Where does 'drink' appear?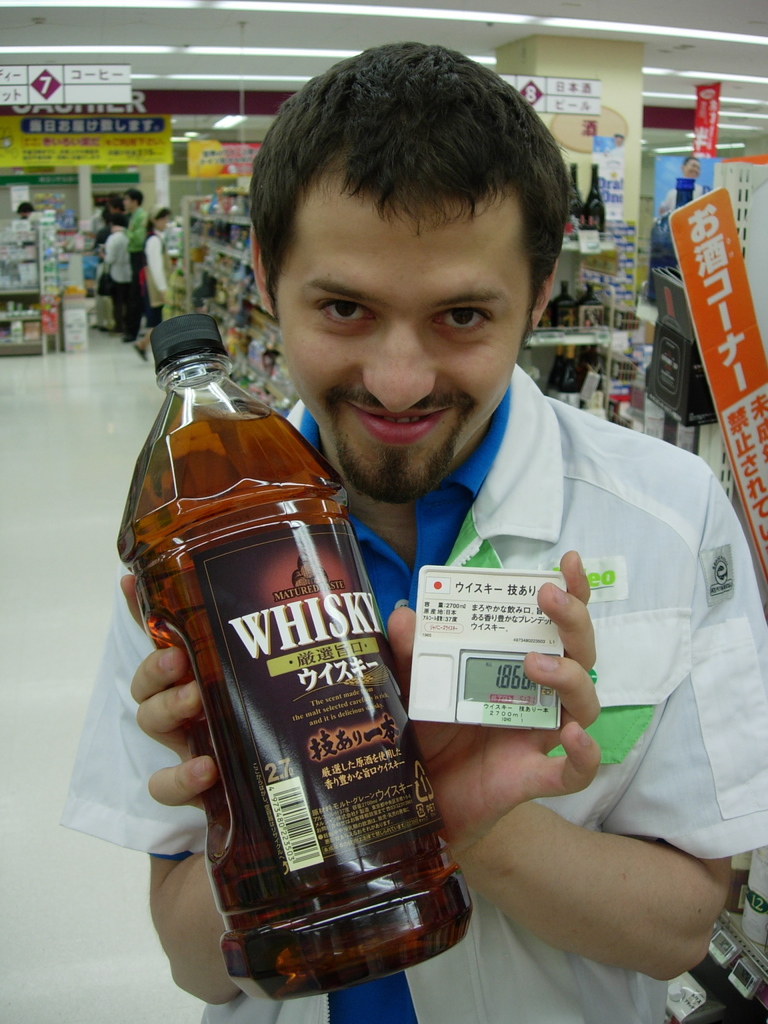
Appears at crop(554, 280, 584, 327).
